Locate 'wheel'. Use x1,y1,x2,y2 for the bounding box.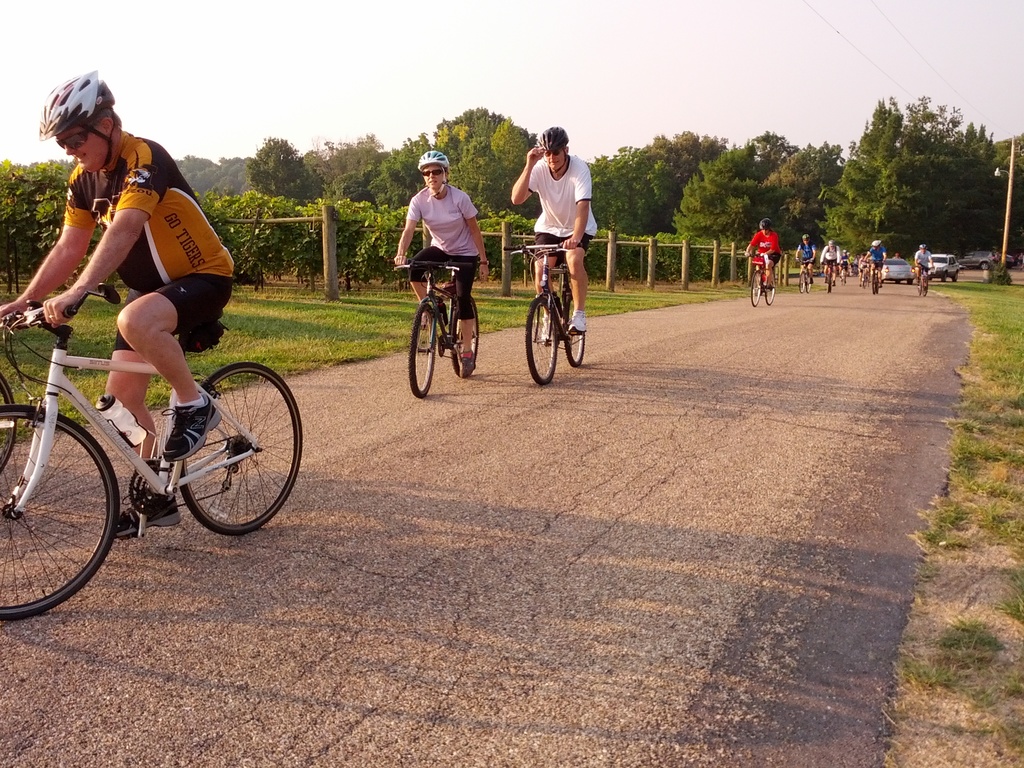
941,273,948,283.
